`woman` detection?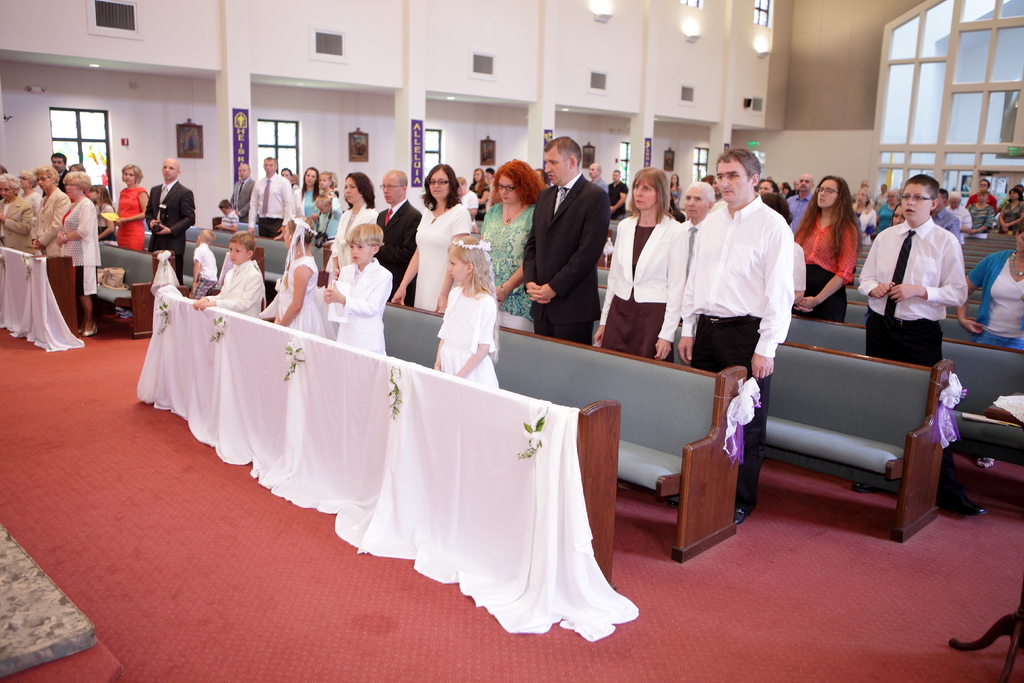
{"left": 998, "top": 183, "right": 1023, "bottom": 235}
